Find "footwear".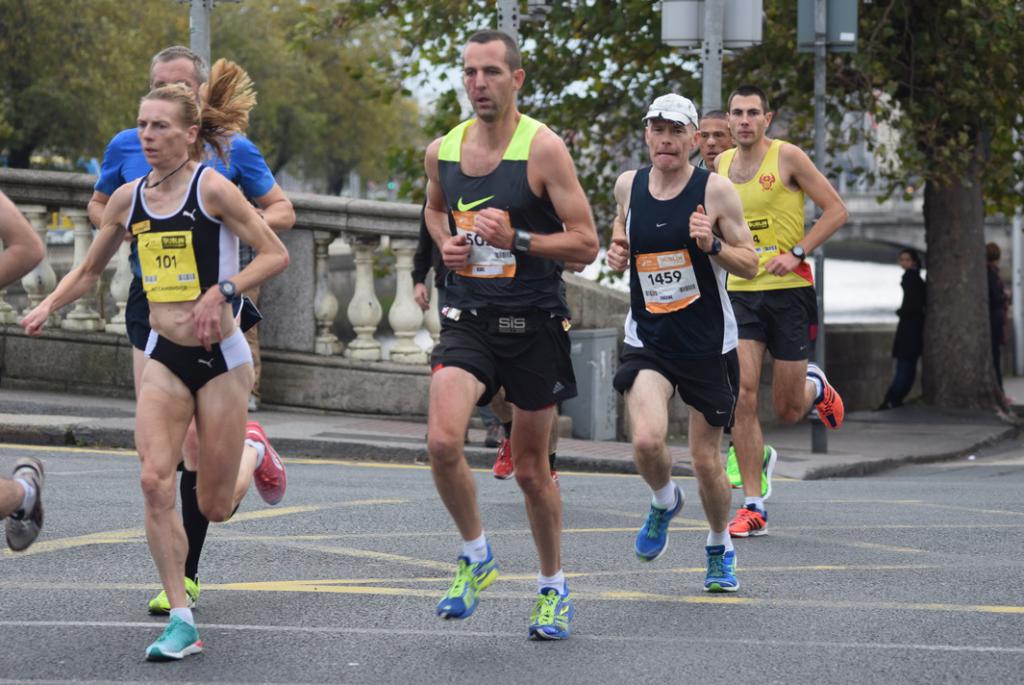
{"x1": 727, "y1": 505, "x2": 769, "y2": 539}.
